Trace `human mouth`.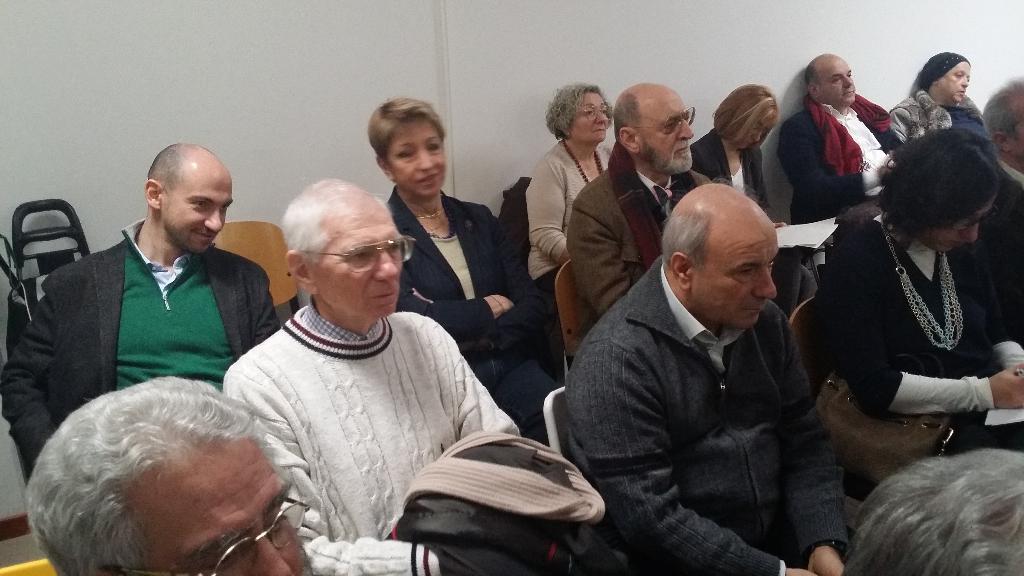
Traced to 954/88/965/97.
